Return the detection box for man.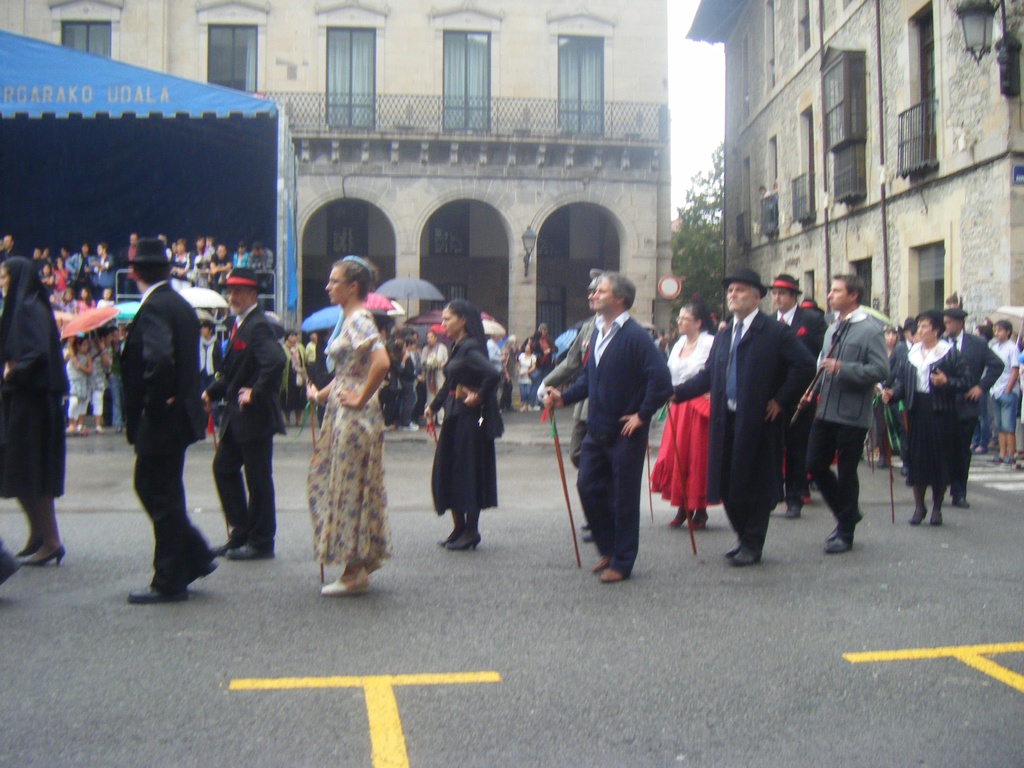
select_region(548, 266, 676, 590).
